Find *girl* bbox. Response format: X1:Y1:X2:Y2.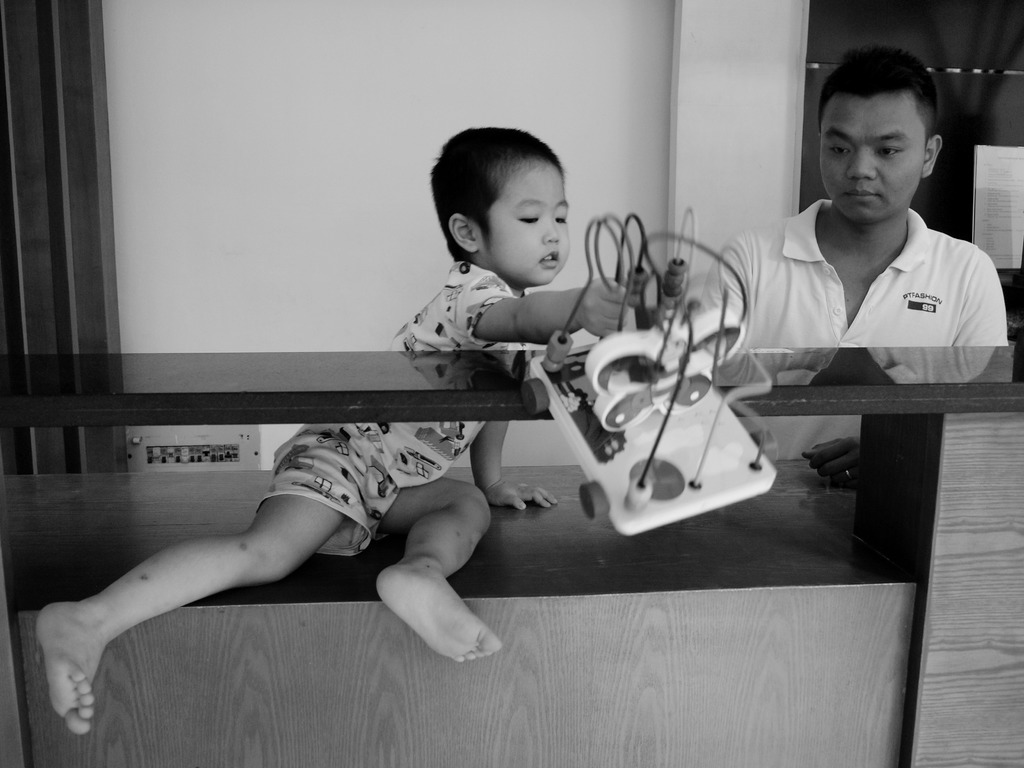
38:129:666:663.
